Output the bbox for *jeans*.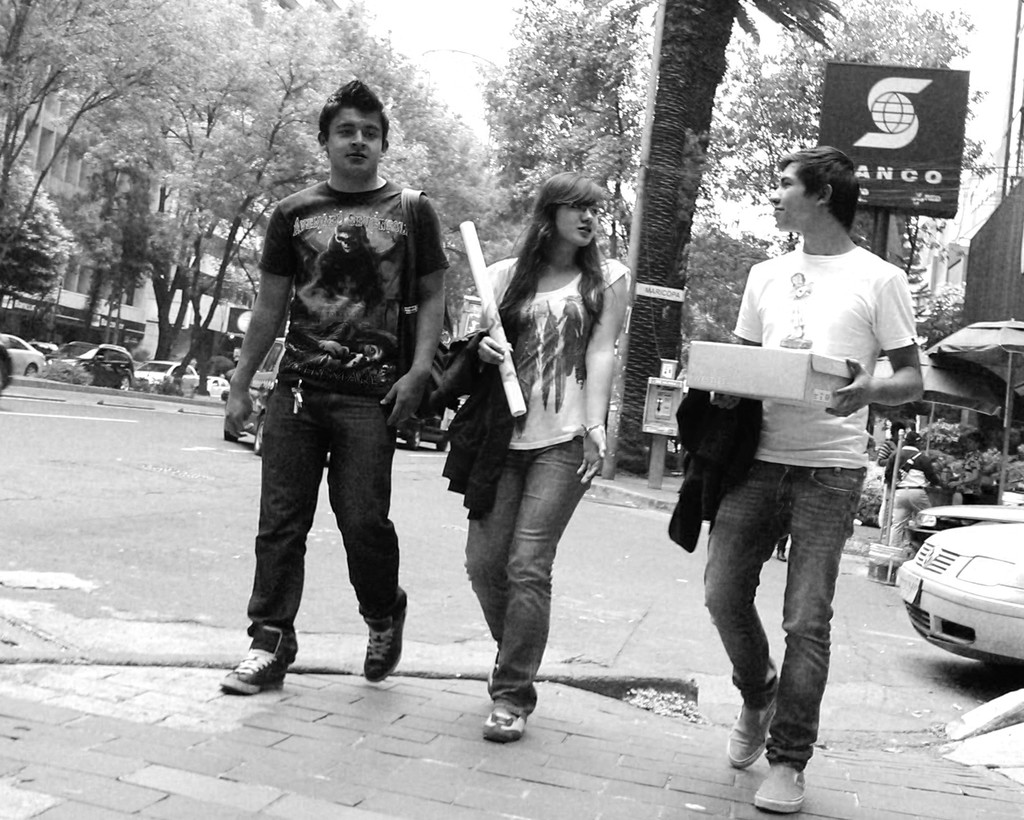
(left=697, top=452, right=868, bottom=780).
